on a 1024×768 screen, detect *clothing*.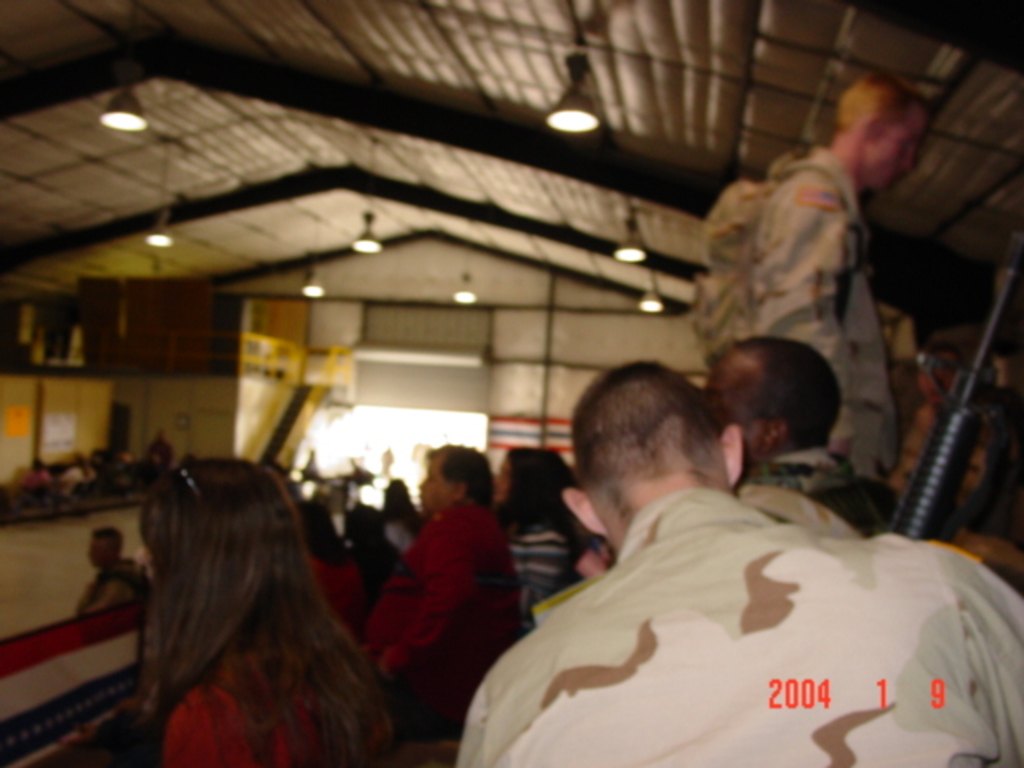
region(731, 451, 898, 542).
